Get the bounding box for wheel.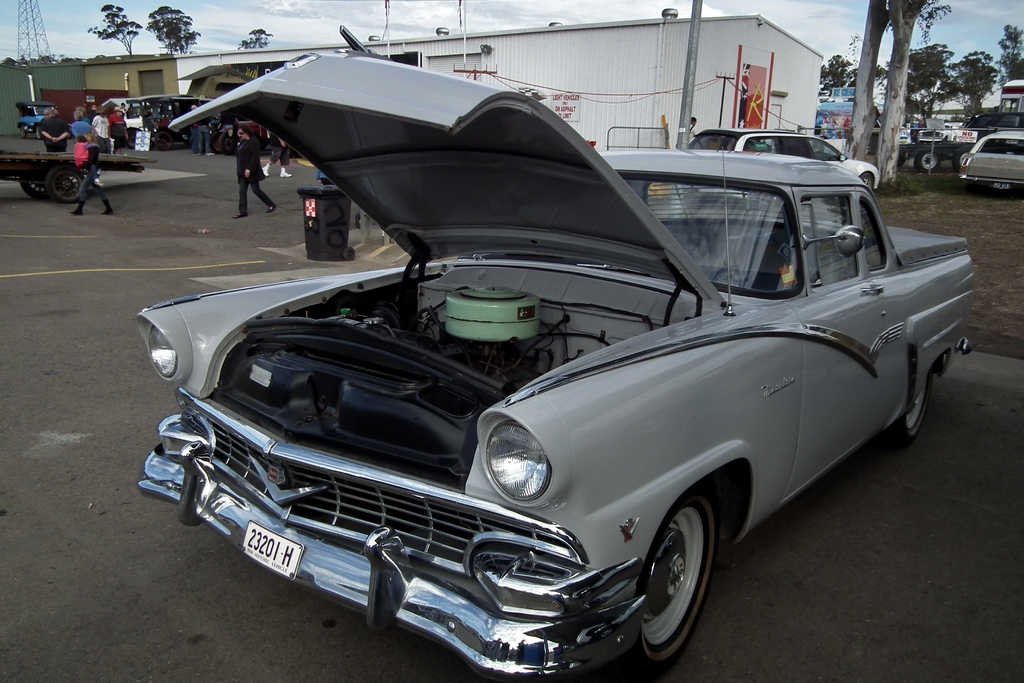
rect(915, 150, 940, 171).
